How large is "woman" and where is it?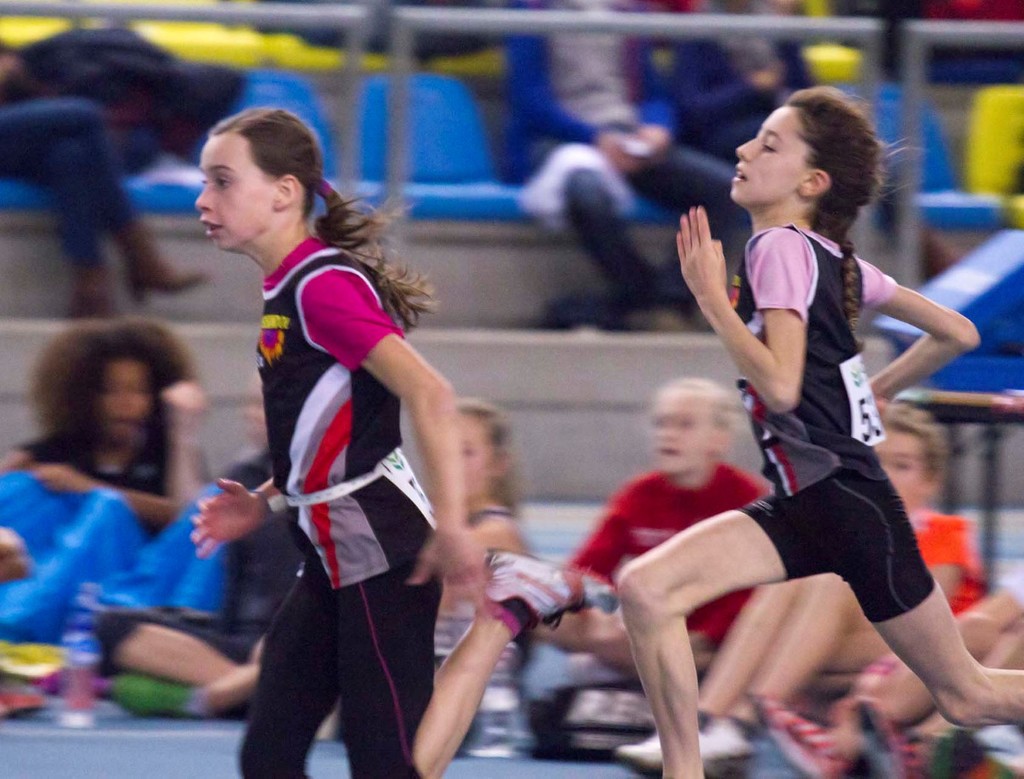
Bounding box: [189,105,614,778].
